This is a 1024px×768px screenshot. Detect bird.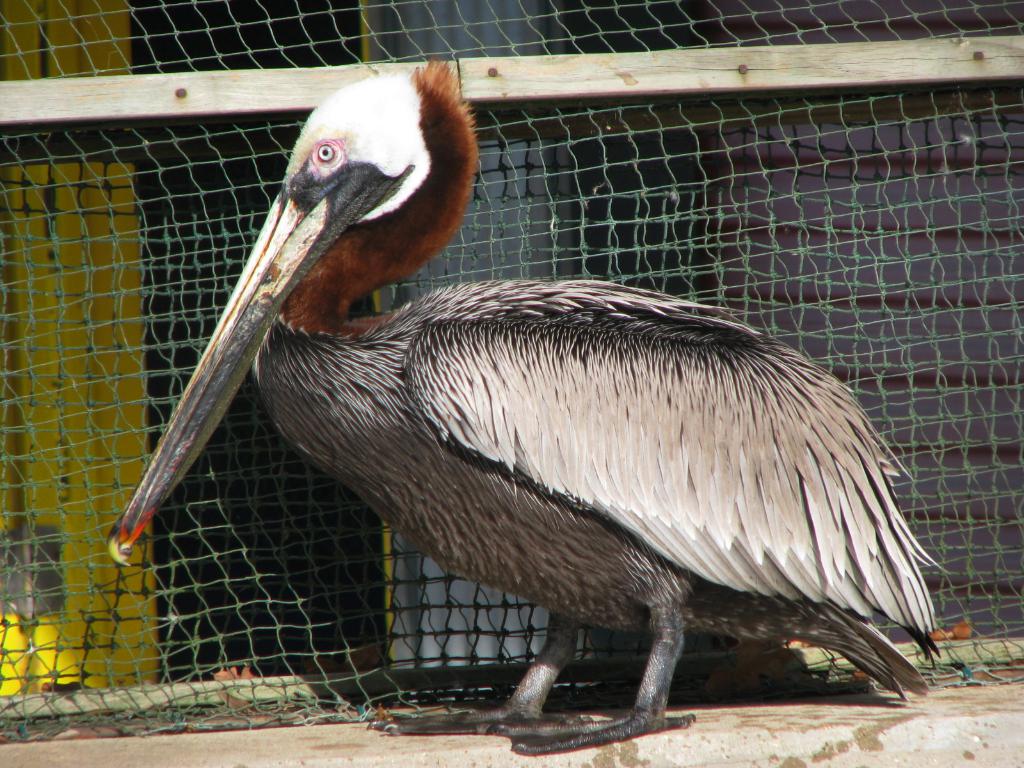
select_region(100, 52, 950, 758).
